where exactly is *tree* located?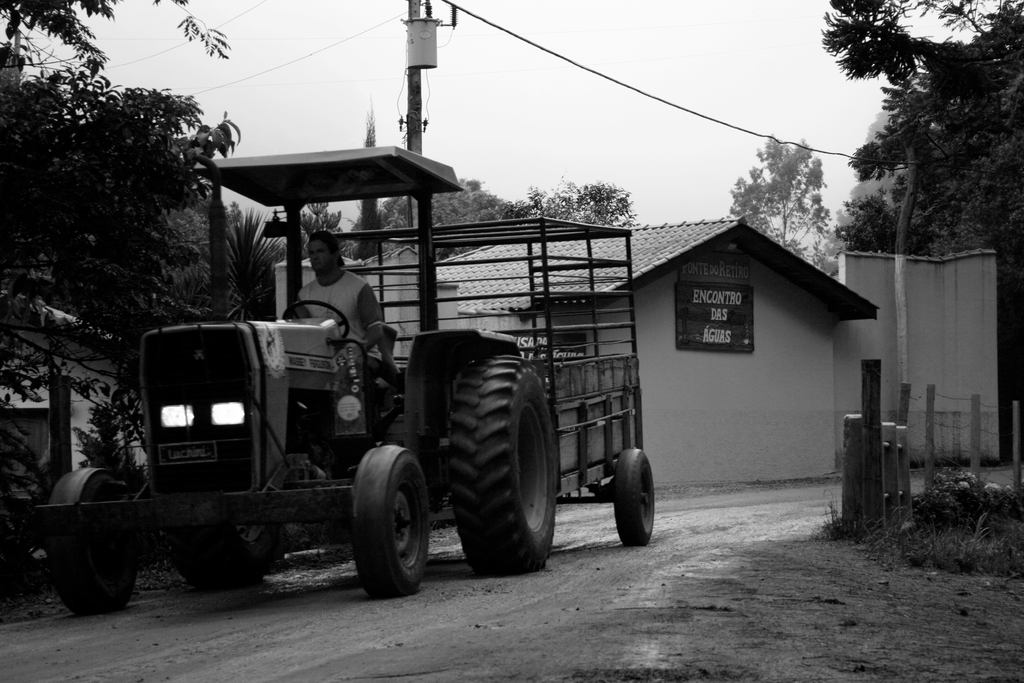
Its bounding box is x1=220, y1=204, x2=299, y2=331.
